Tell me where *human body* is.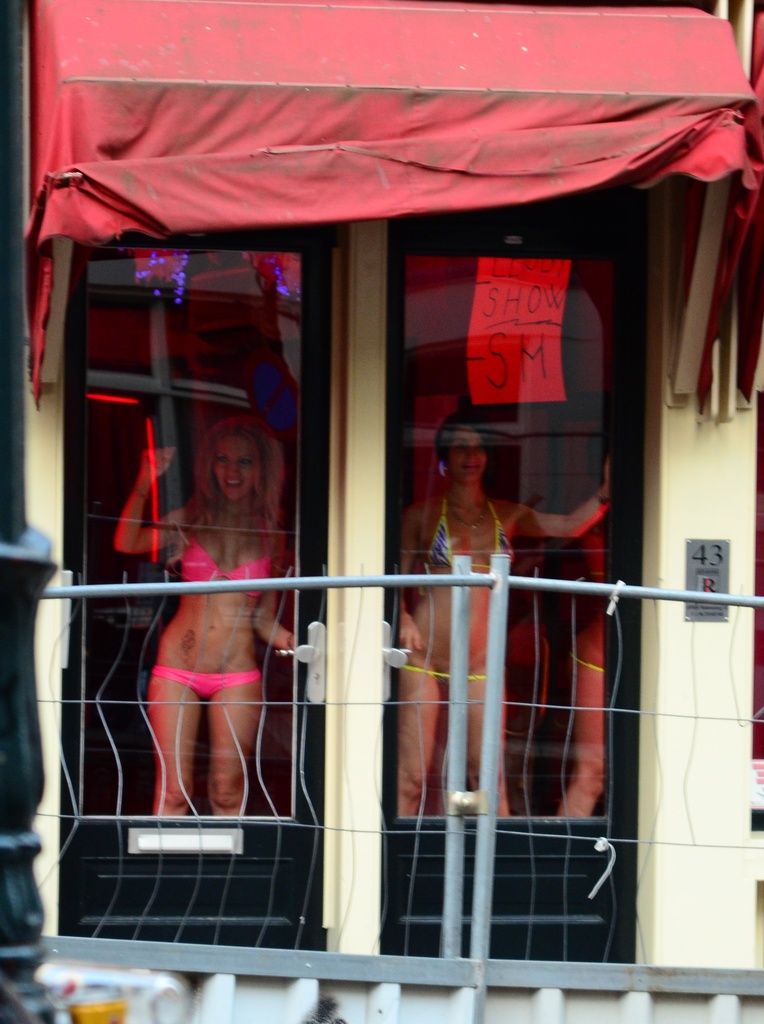
*human body* is at crop(399, 454, 616, 819).
